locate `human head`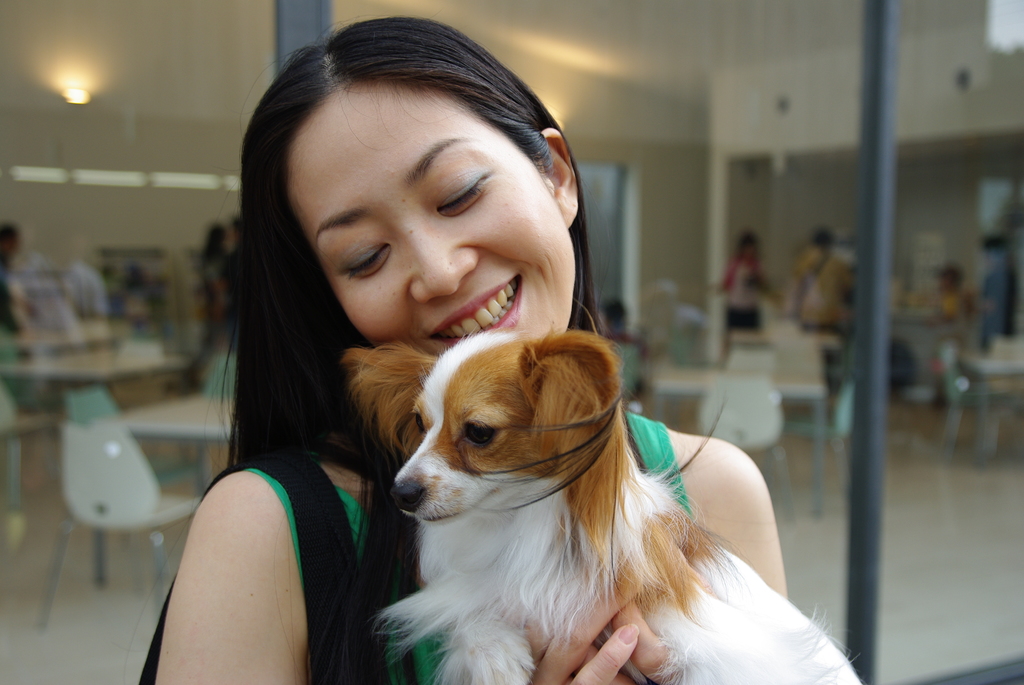
[left=935, top=264, right=964, bottom=295]
